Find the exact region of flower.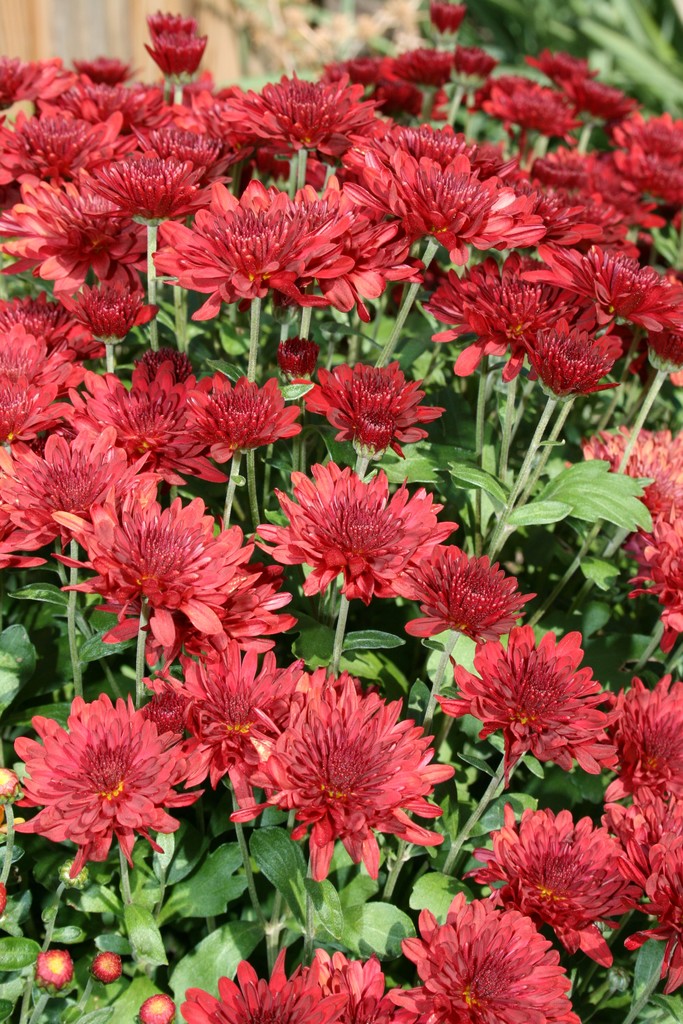
Exact region: region(90, 951, 124, 981).
